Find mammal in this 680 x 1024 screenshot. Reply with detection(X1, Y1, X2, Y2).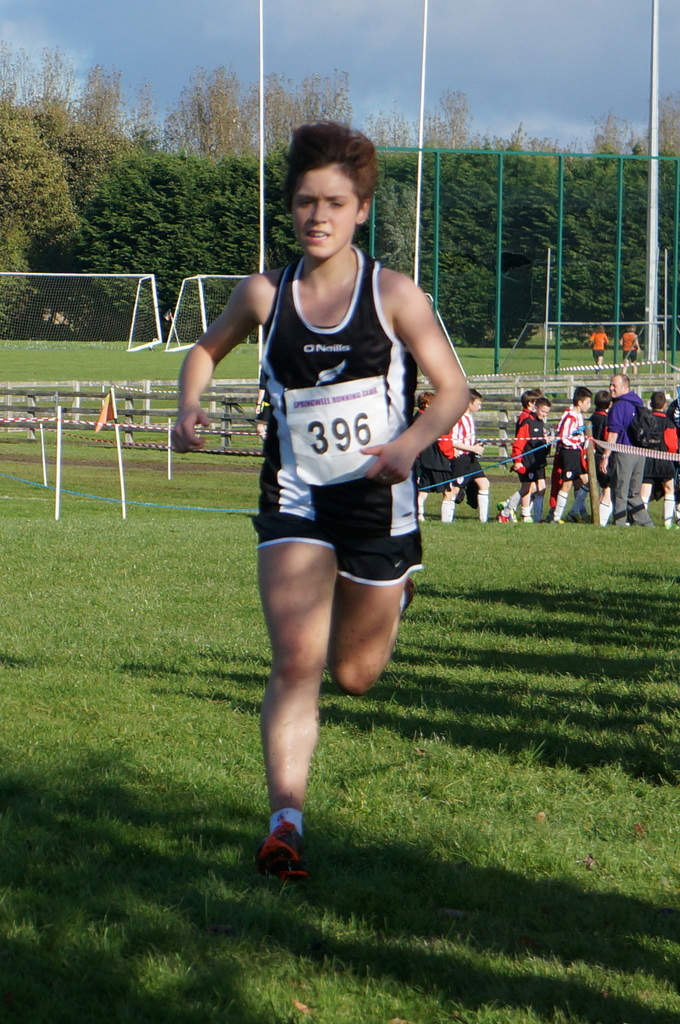
detection(452, 388, 488, 522).
